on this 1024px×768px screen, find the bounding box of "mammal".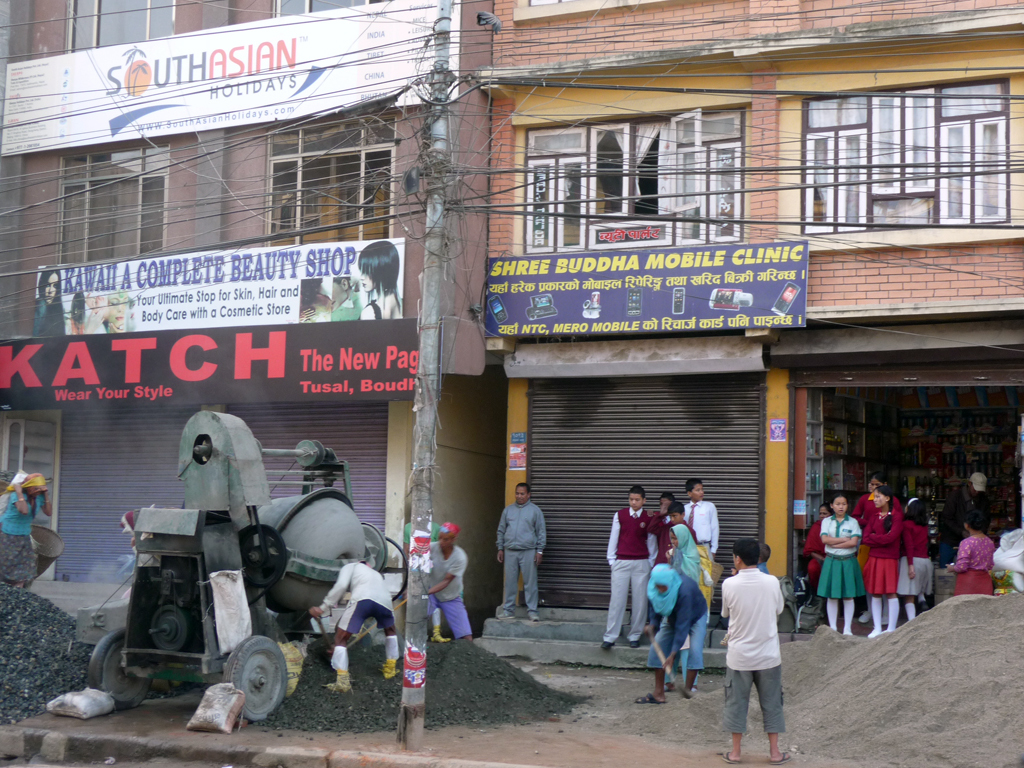
Bounding box: [817,496,863,637].
